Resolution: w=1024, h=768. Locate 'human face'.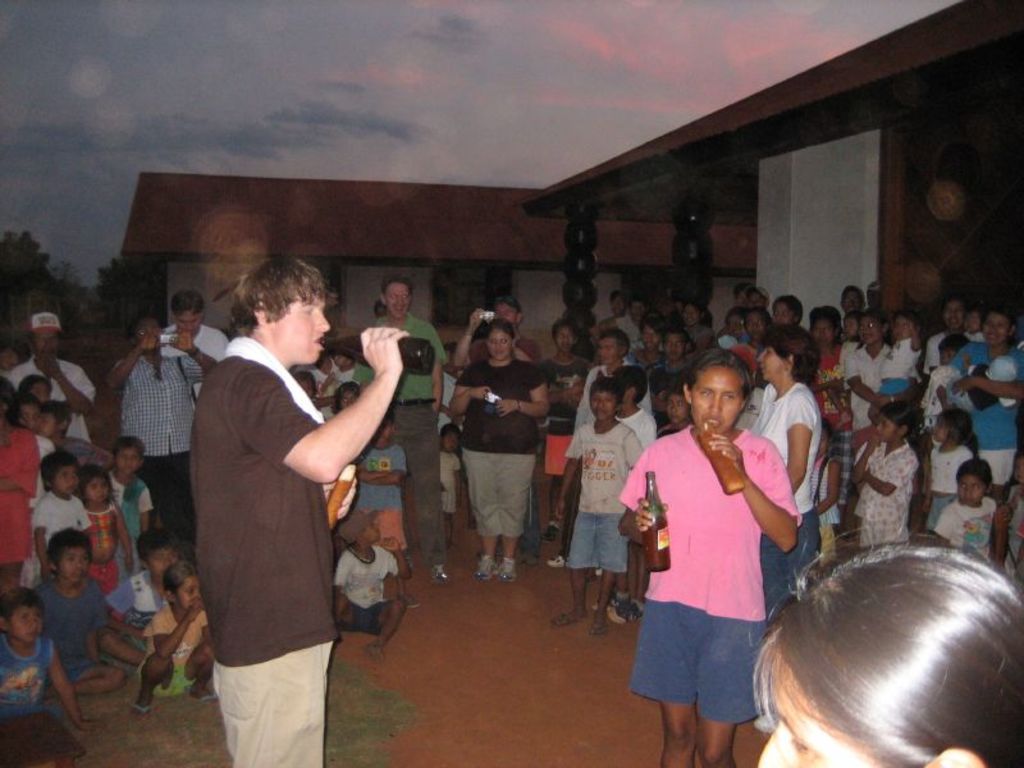
locate(301, 383, 312, 393).
